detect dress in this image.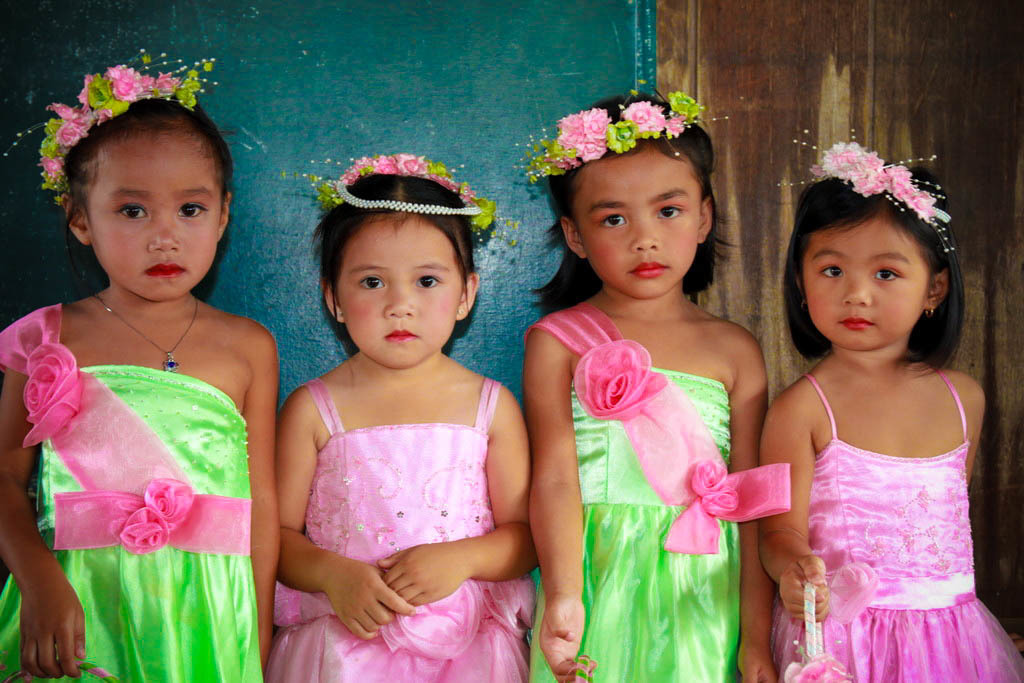
Detection: rect(271, 377, 542, 682).
